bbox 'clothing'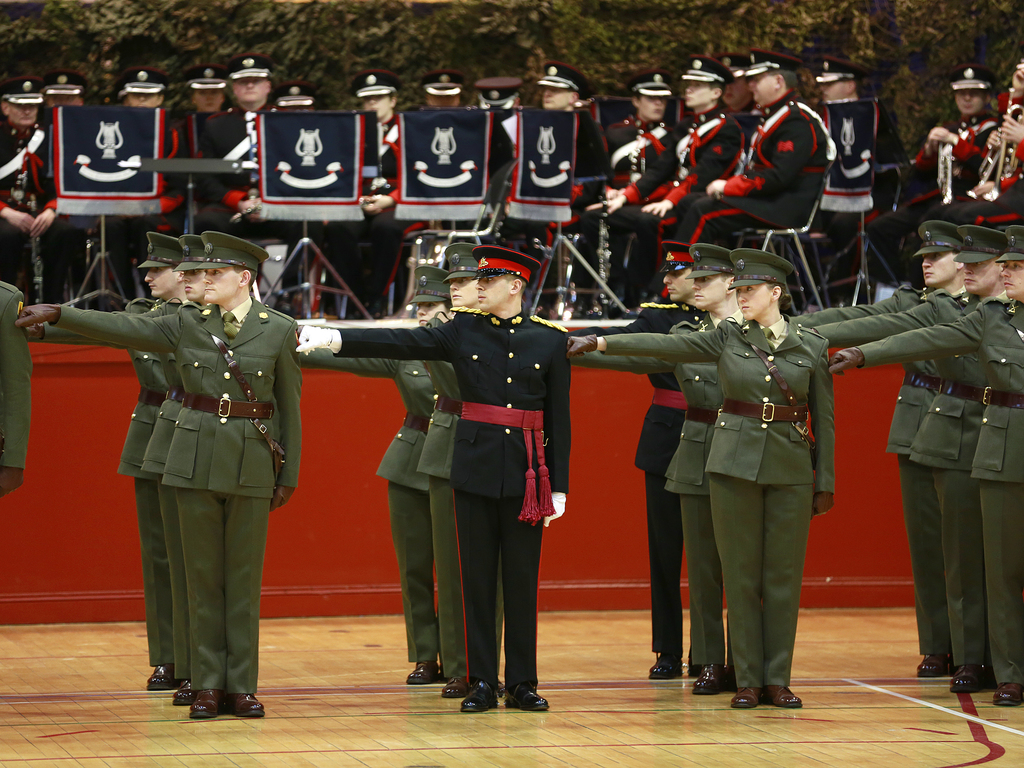
Rect(129, 97, 192, 266)
